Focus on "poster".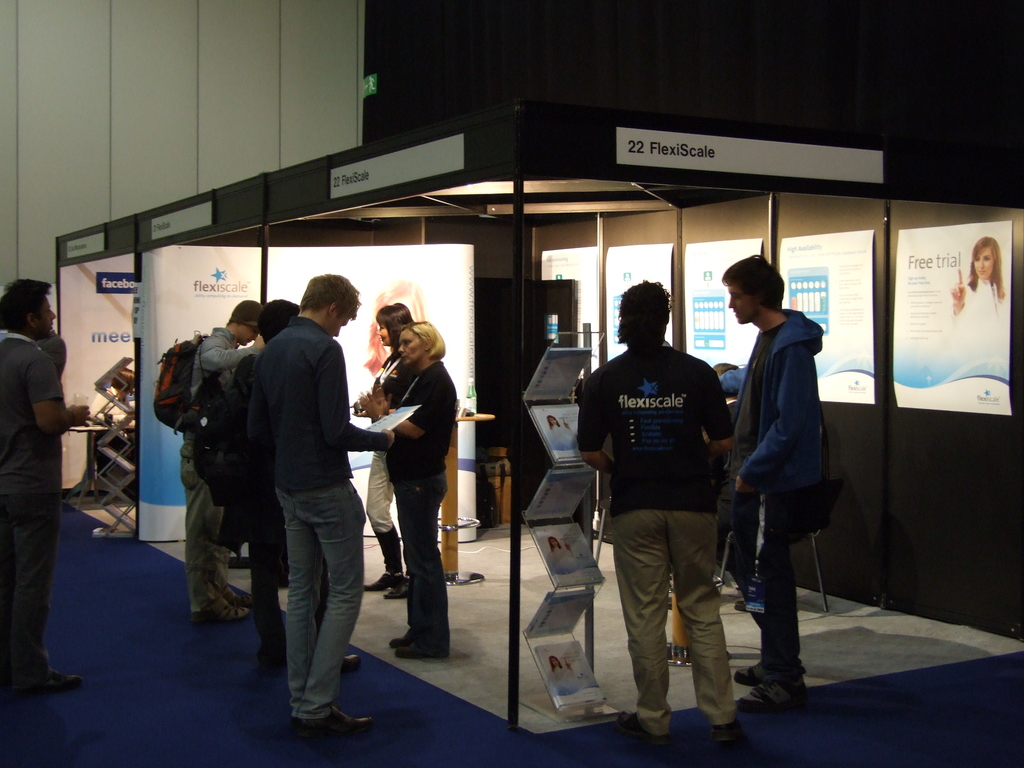
Focused at detection(893, 220, 1011, 413).
